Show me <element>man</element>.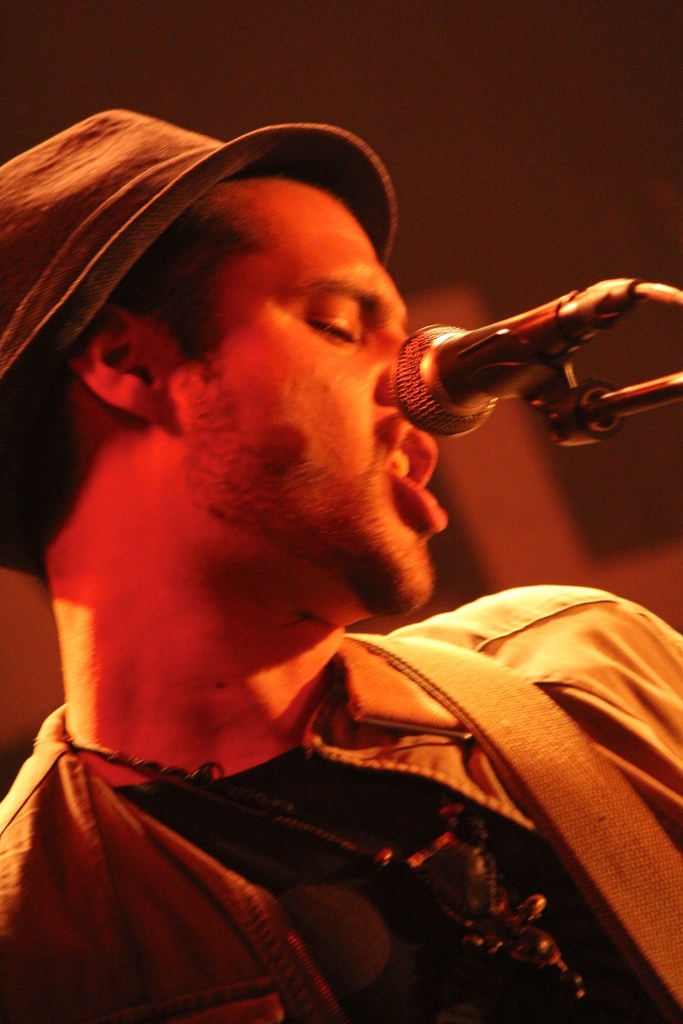
<element>man</element> is here: Rect(0, 105, 682, 1023).
